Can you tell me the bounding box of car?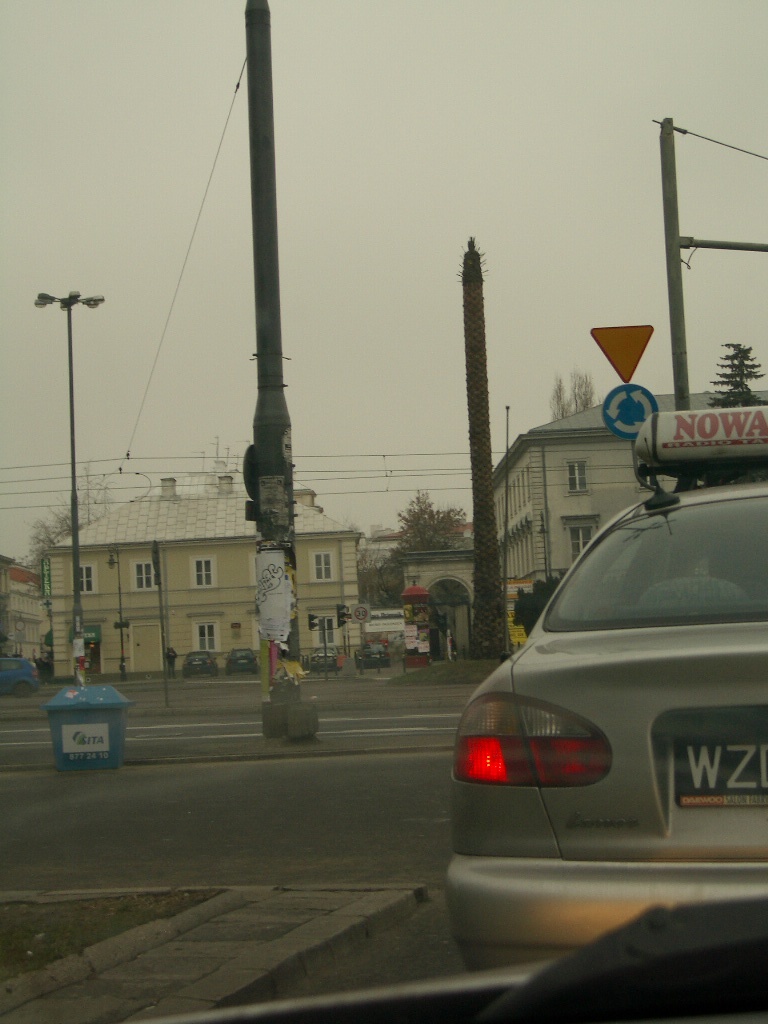
box(308, 646, 338, 674).
